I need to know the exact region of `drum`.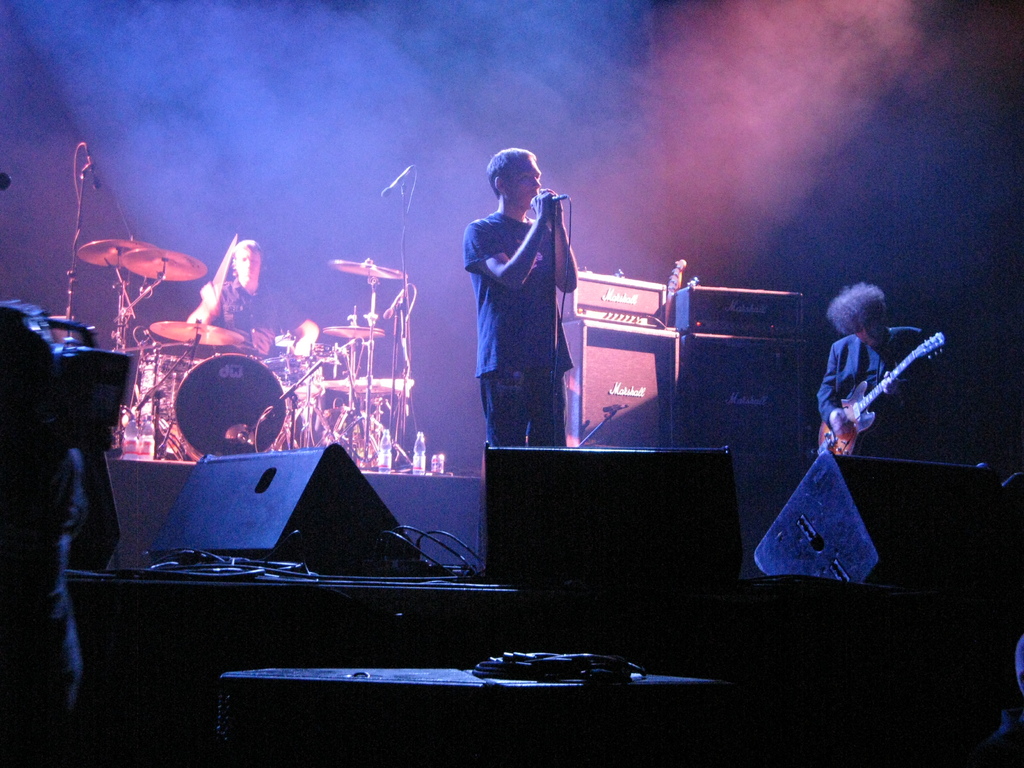
Region: bbox=(170, 355, 284, 454).
